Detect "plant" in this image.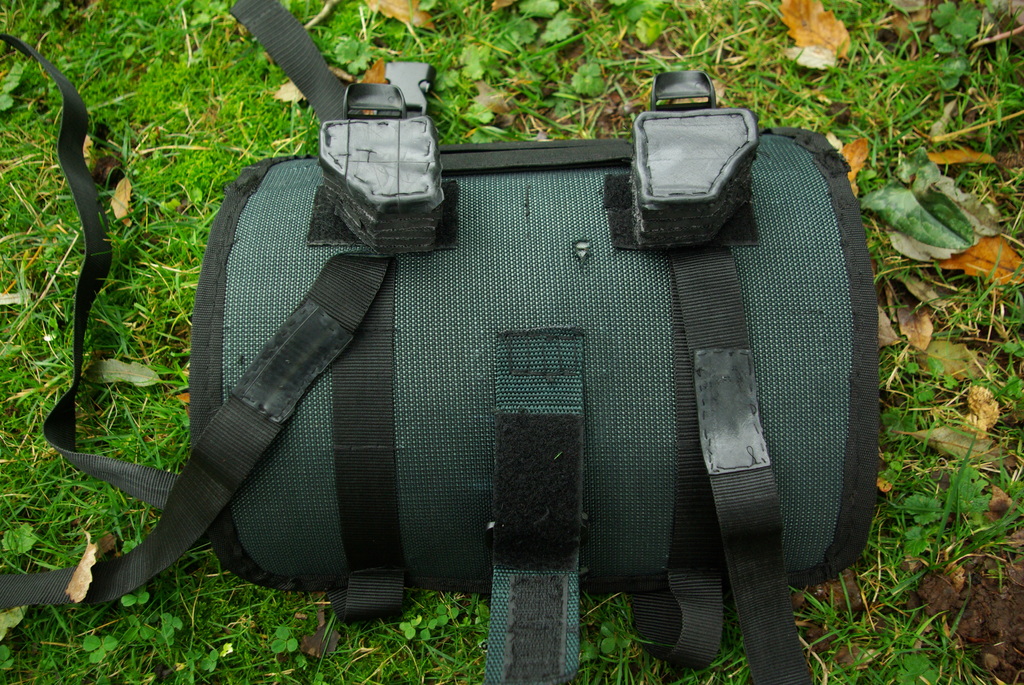
Detection: bbox=[899, 453, 991, 560].
